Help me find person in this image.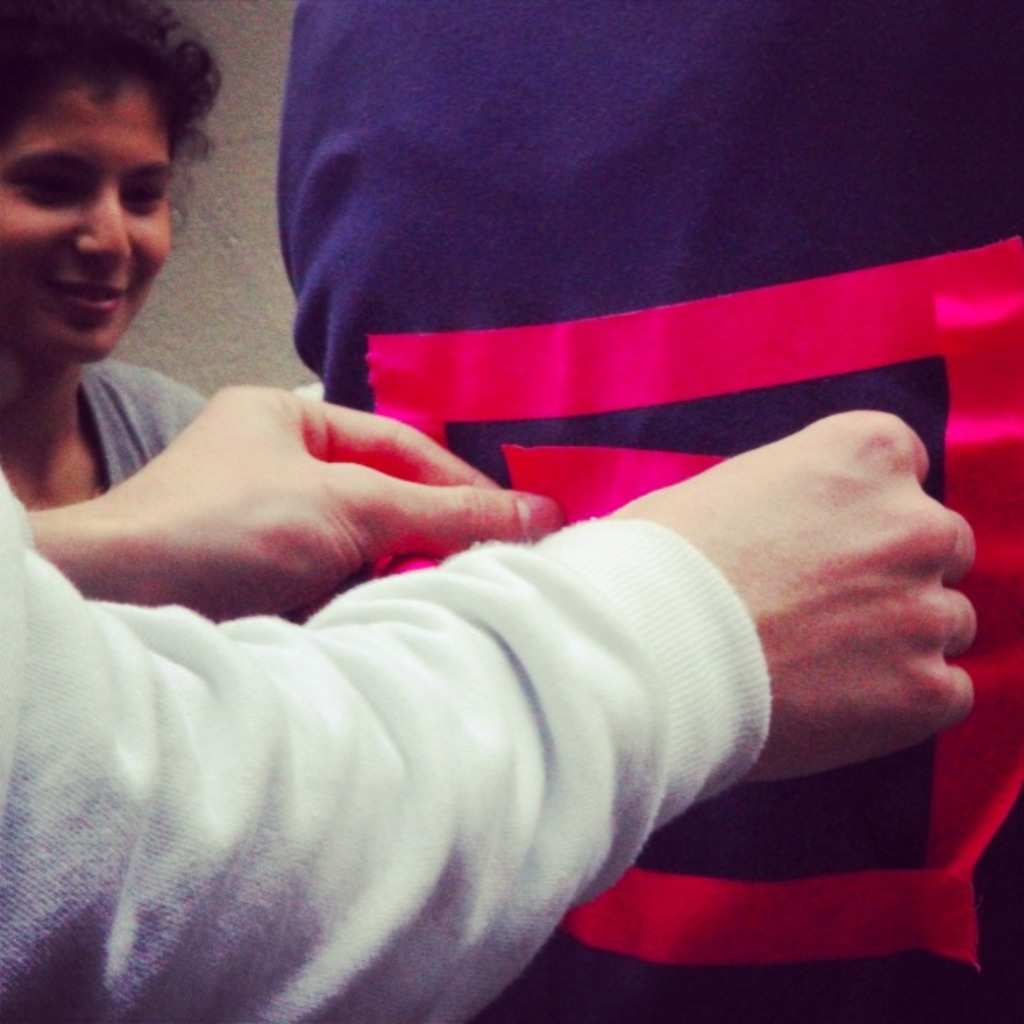
Found it: region(241, 0, 1022, 1022).
